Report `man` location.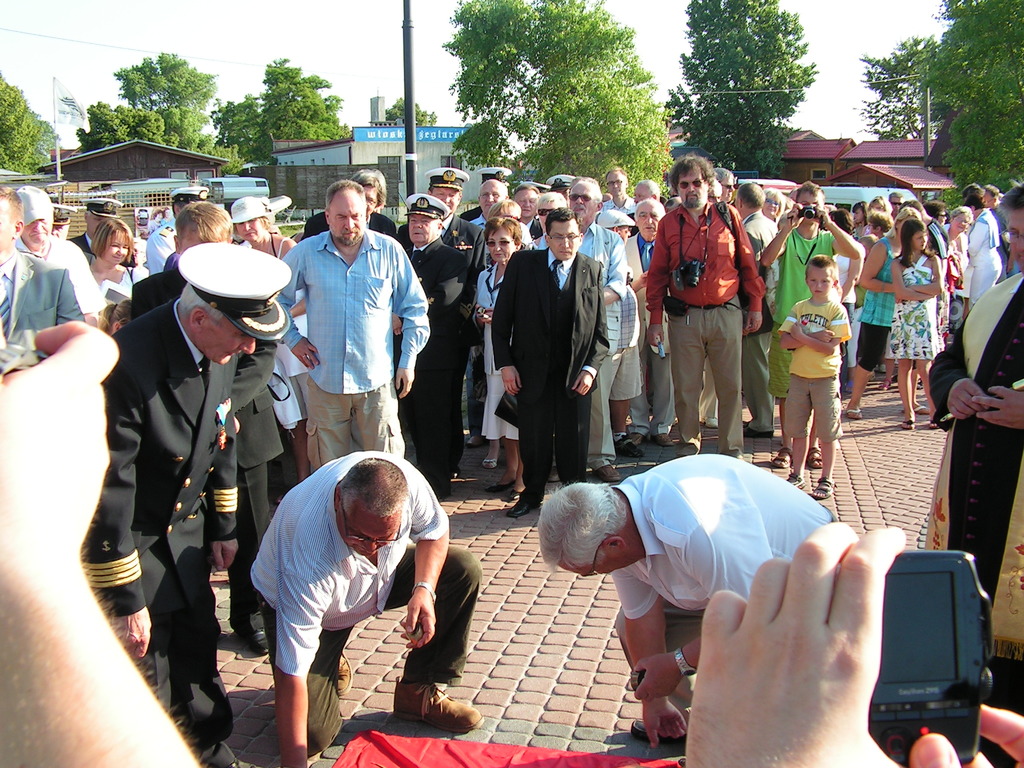
Report: l=465, t=170, r=506, b=234.
